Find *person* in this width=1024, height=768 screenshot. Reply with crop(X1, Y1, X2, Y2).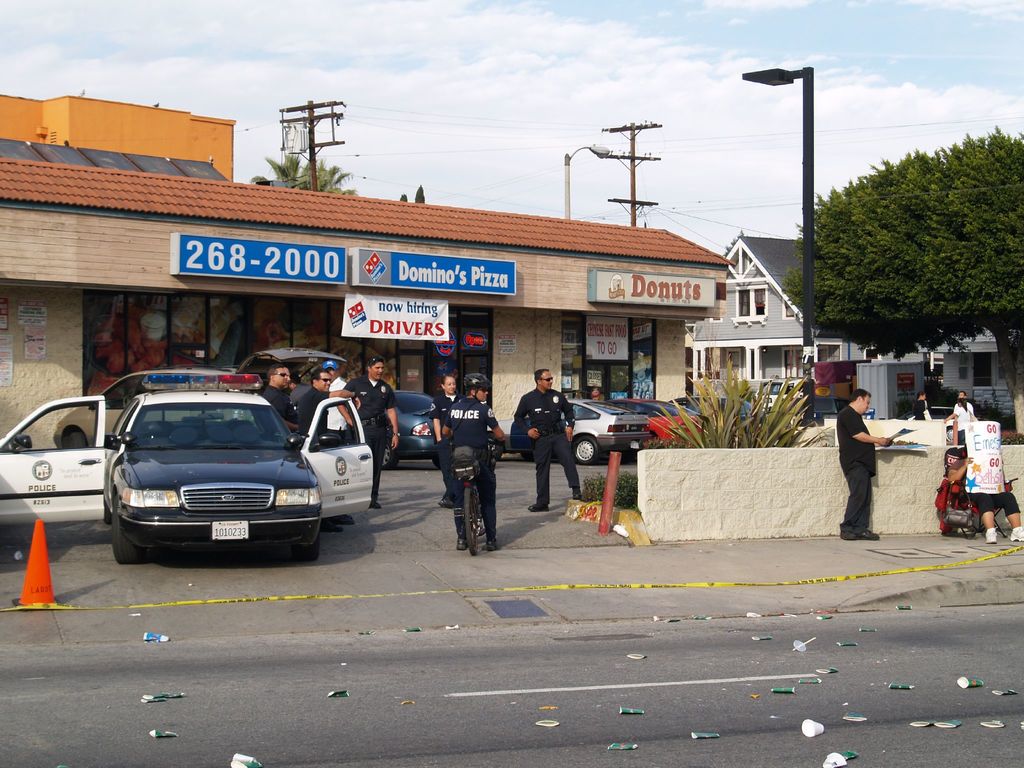
crop(355, 359, 400, 509).
